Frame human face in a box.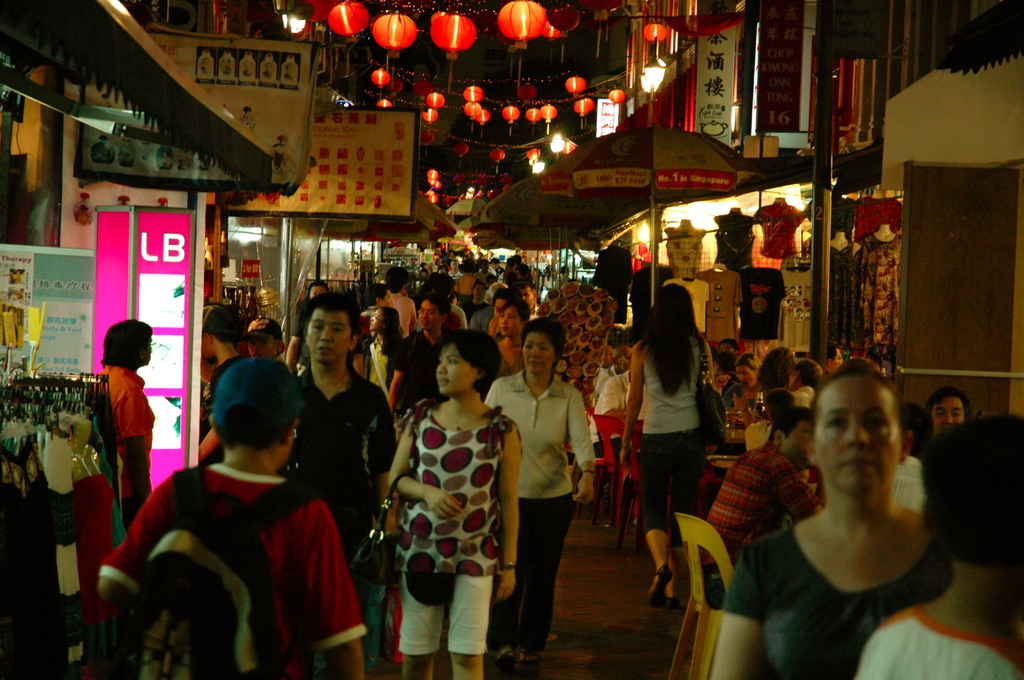
(417,299,442,336).
